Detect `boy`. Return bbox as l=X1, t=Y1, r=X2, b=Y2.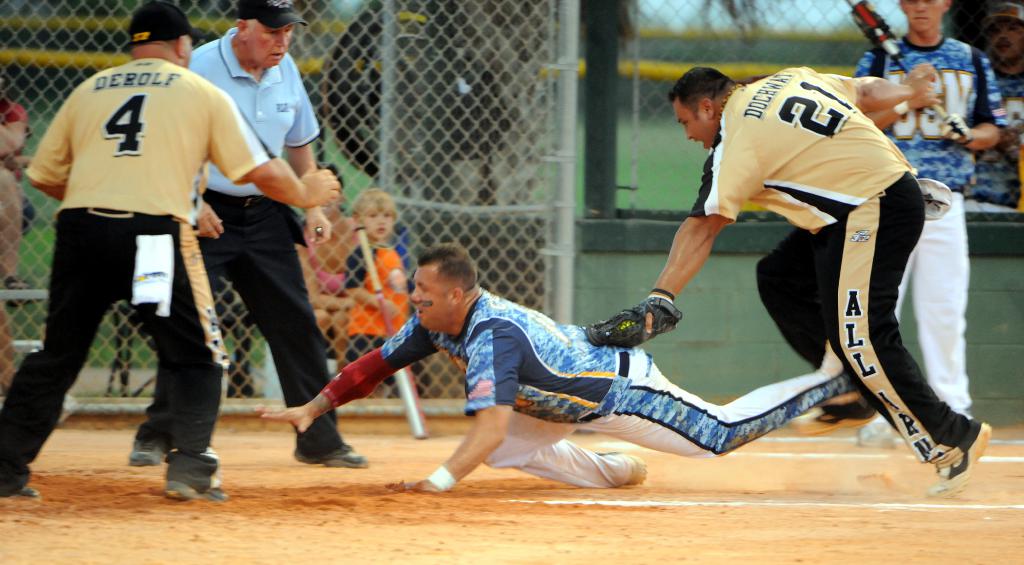
l=338, t=180, r=415, b=402.
